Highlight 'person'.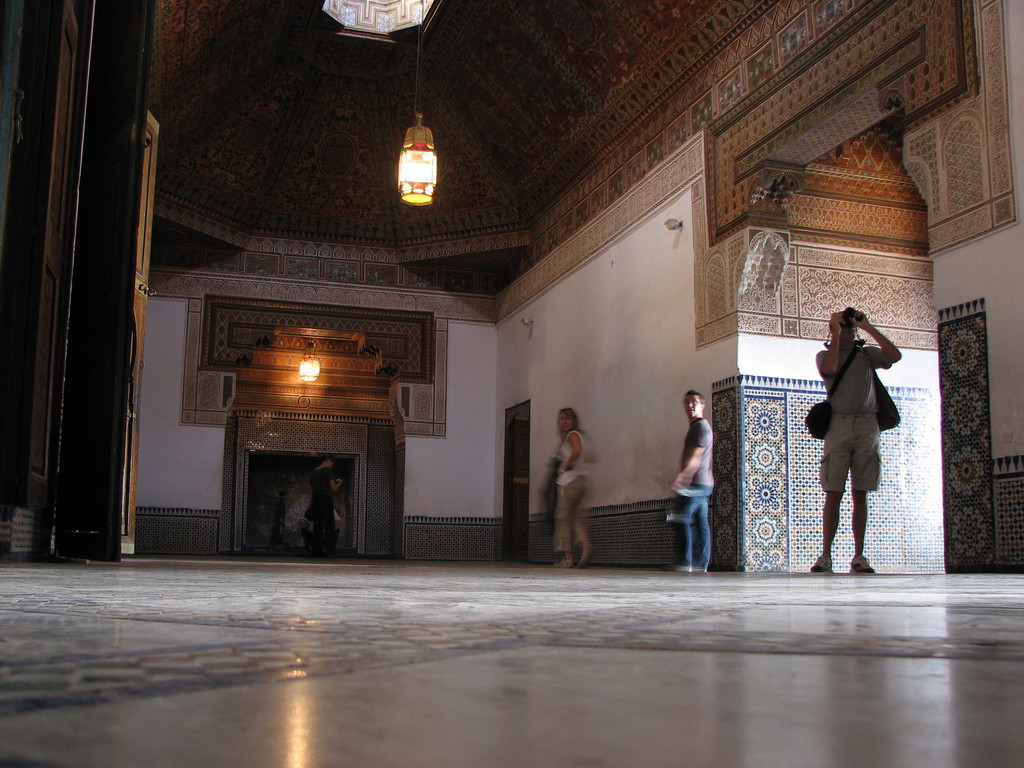
Highlighted region: x1=309, y1=454, x2=342, y2=556.
